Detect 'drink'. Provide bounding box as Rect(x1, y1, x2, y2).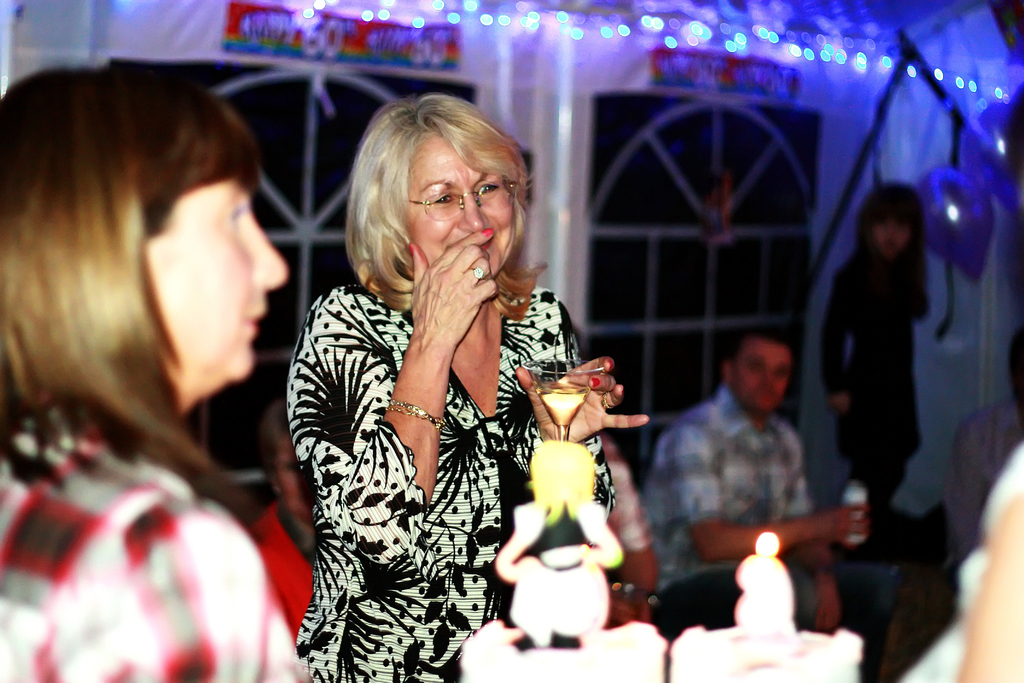
Rect(539, 379, 589, 425).
